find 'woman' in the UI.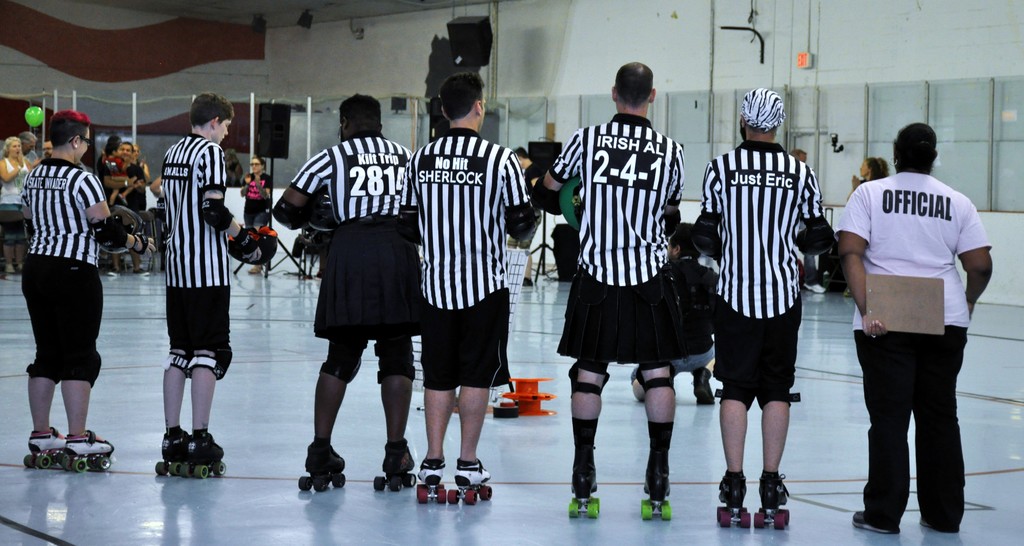
UI element at pyautogui.locateOnScreen(133, 144, 151, 210).
